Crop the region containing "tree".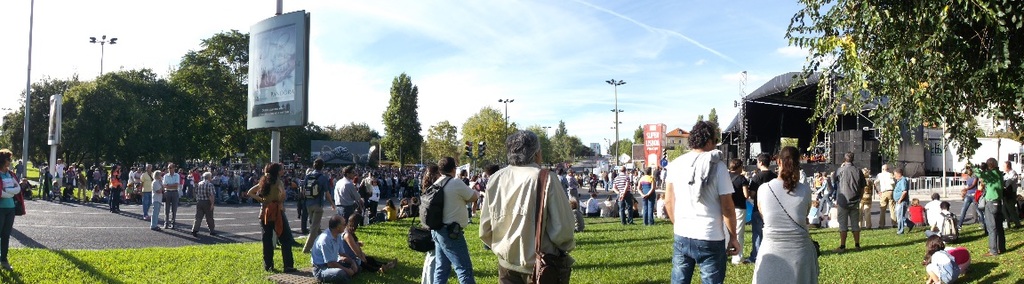
Crop region: detection(631, 124, 644, 143).
